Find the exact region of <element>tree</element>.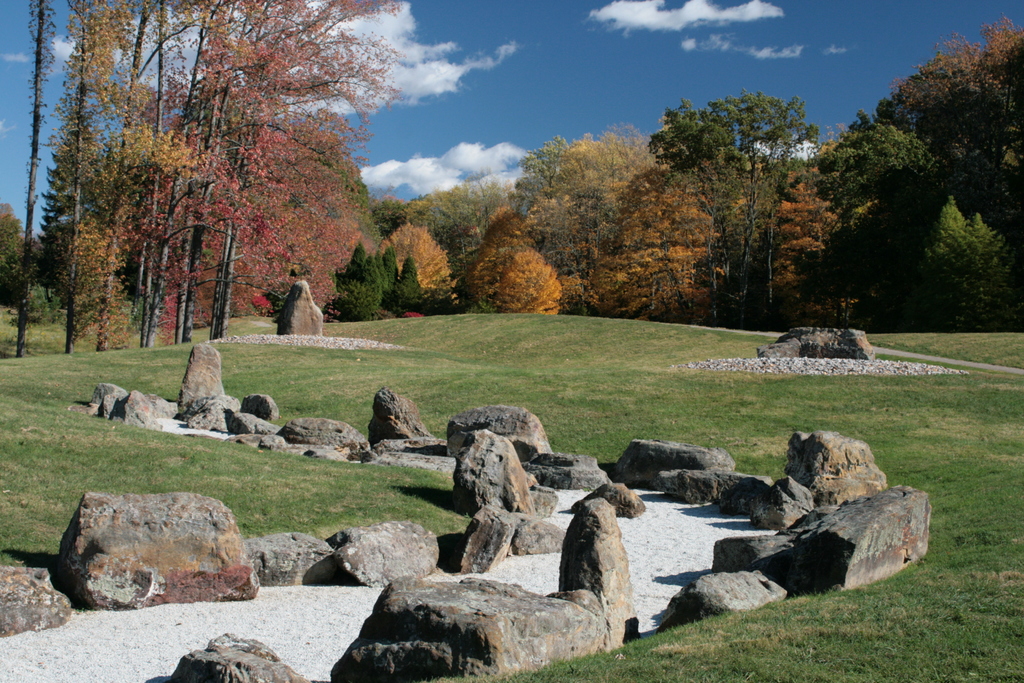
Exact region: select_region(877, 24, 1023, 154).
